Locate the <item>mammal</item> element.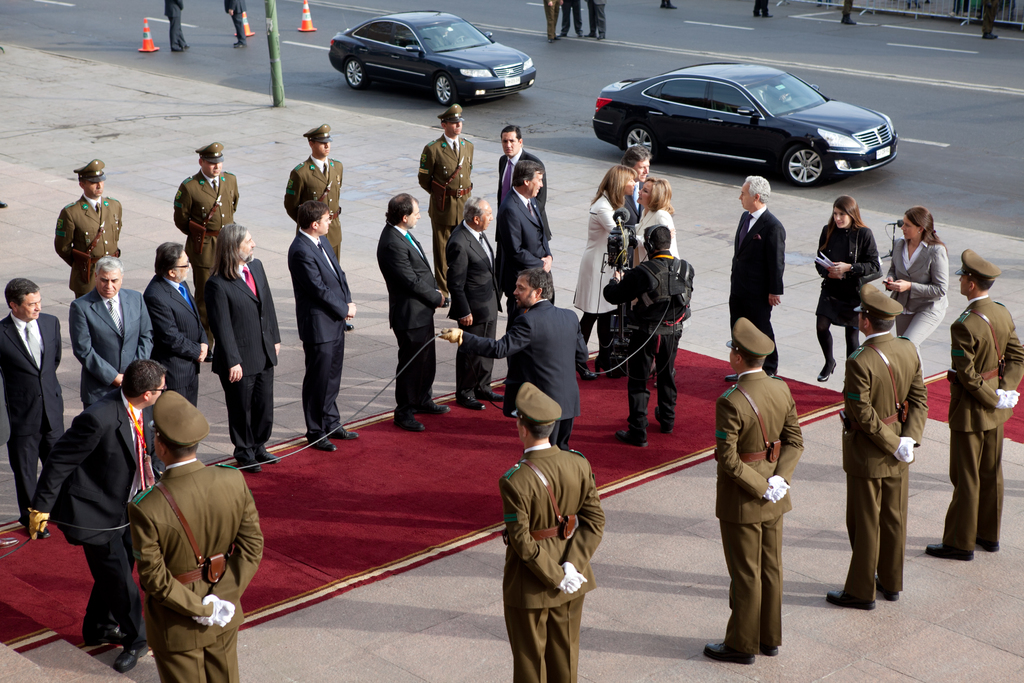
Element bbox: 567/163/639/375.
